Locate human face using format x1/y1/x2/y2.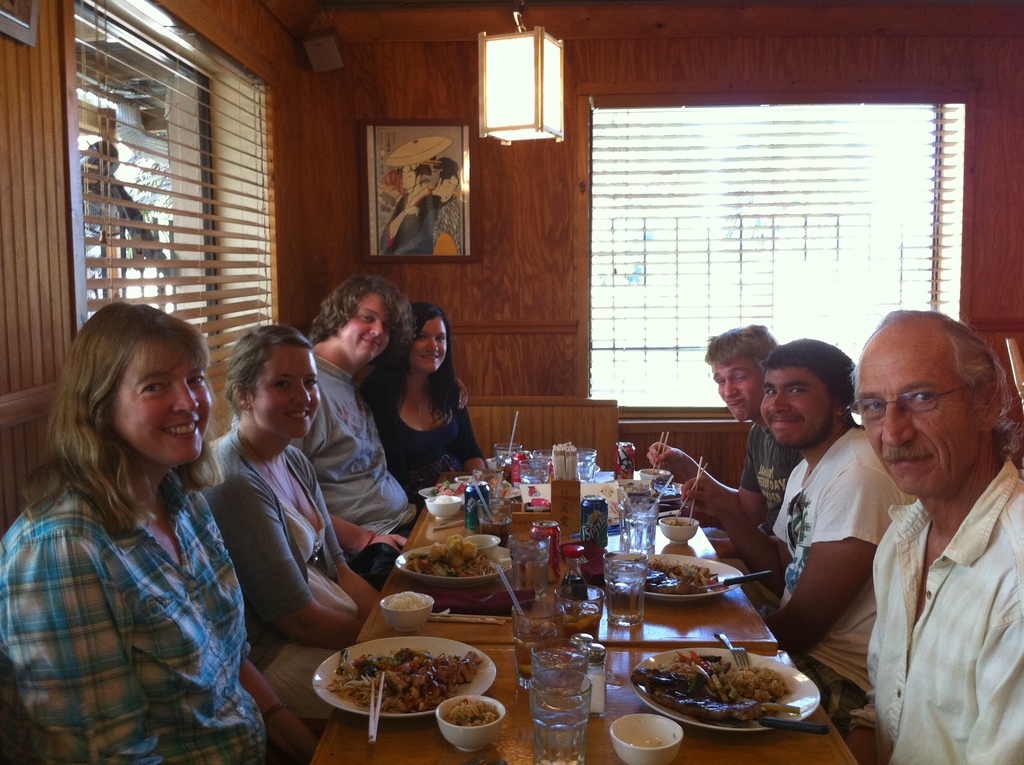
847/331/973/500.
